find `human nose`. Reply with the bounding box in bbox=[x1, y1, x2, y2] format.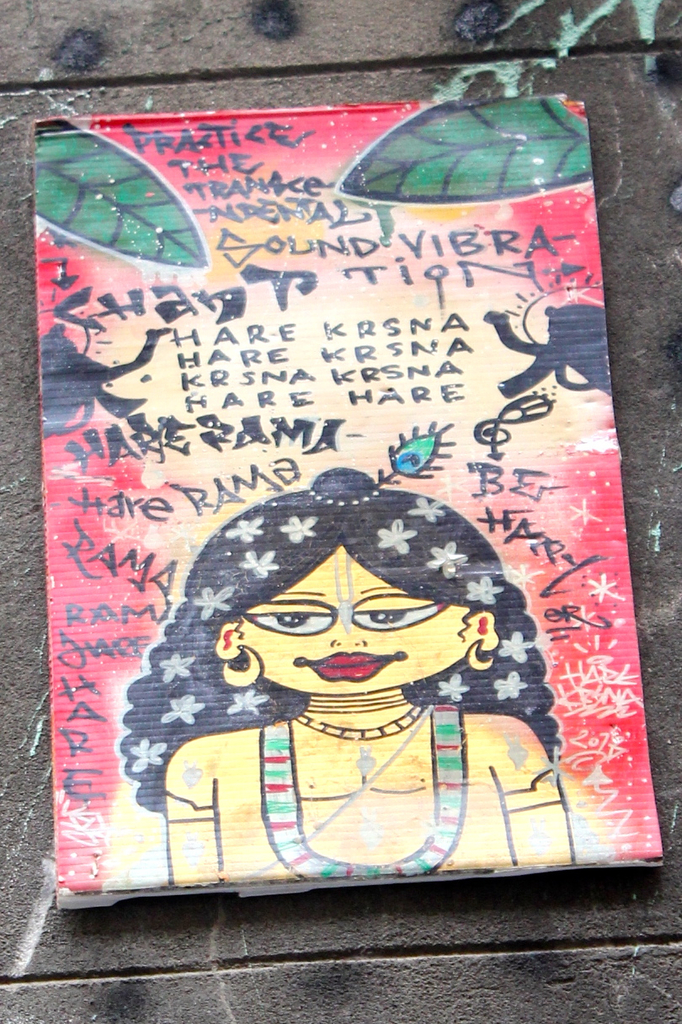
bbox=[333, 623, 366, 651].
